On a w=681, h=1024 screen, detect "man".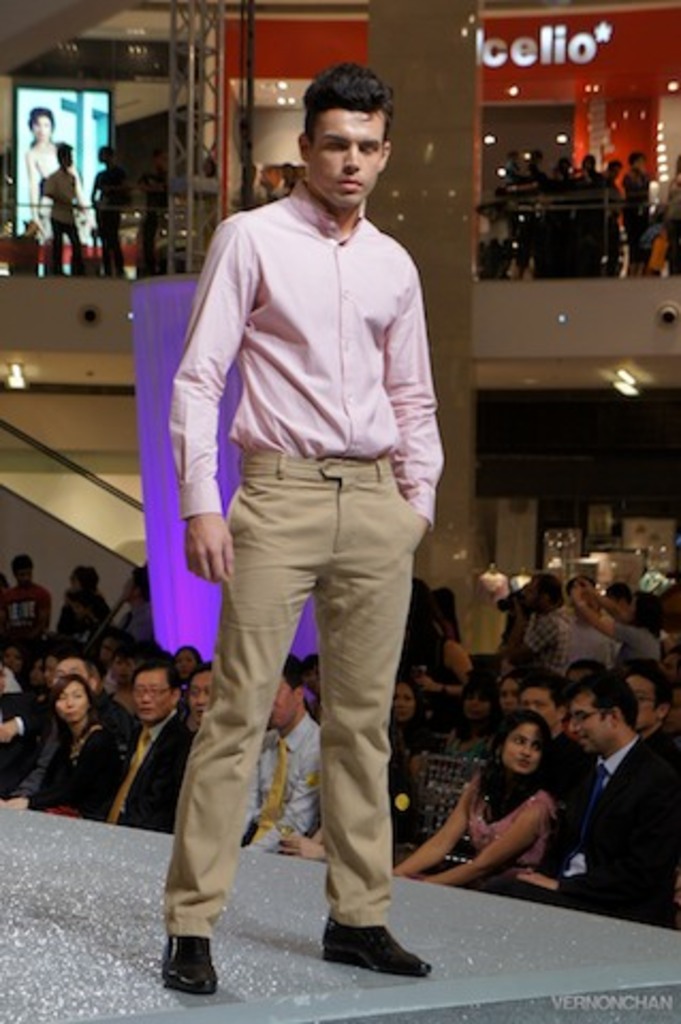
left=606, top=587, right=625, bottom=649.
